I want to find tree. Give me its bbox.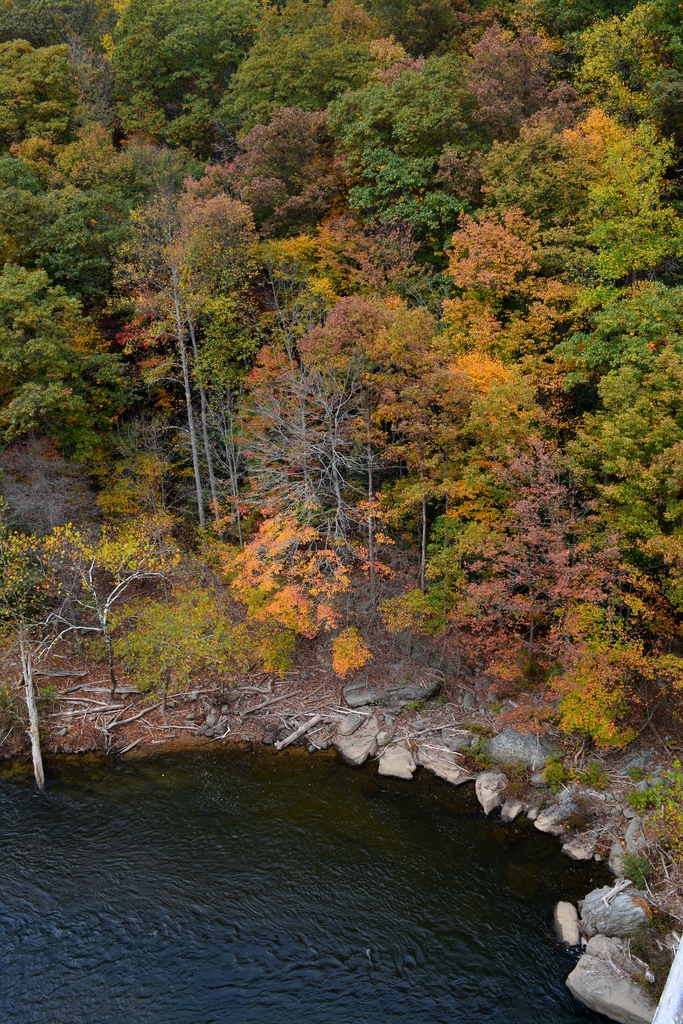
<box>239,300,436,655</box>.
